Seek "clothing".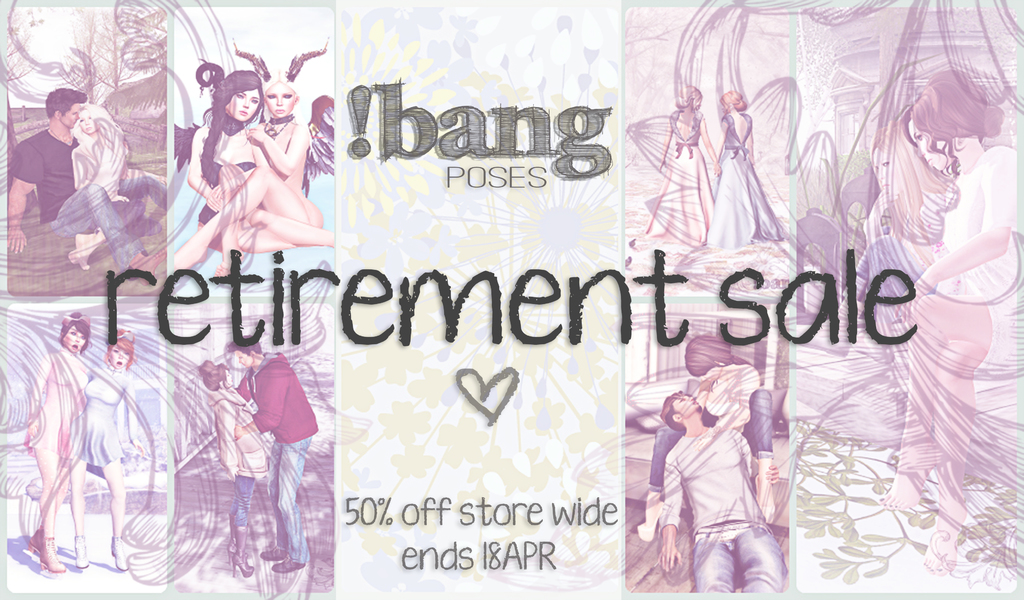
(22, 351, 88, 464).
